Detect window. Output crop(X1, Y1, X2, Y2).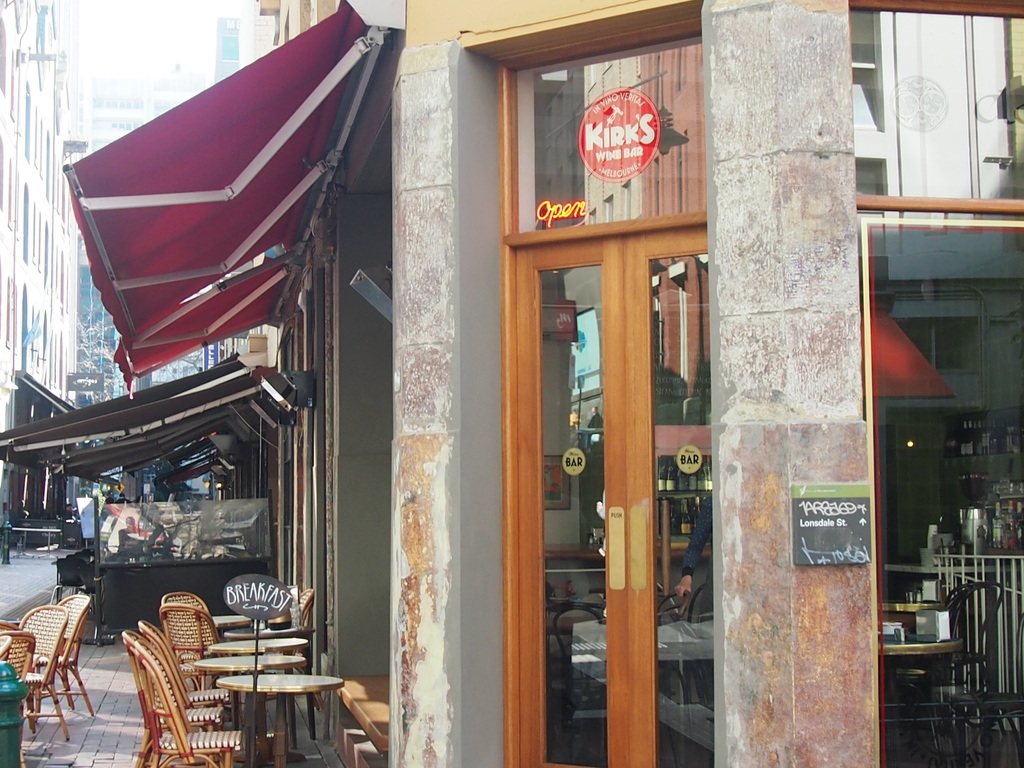
crop(856, 212, 1023, 767).
